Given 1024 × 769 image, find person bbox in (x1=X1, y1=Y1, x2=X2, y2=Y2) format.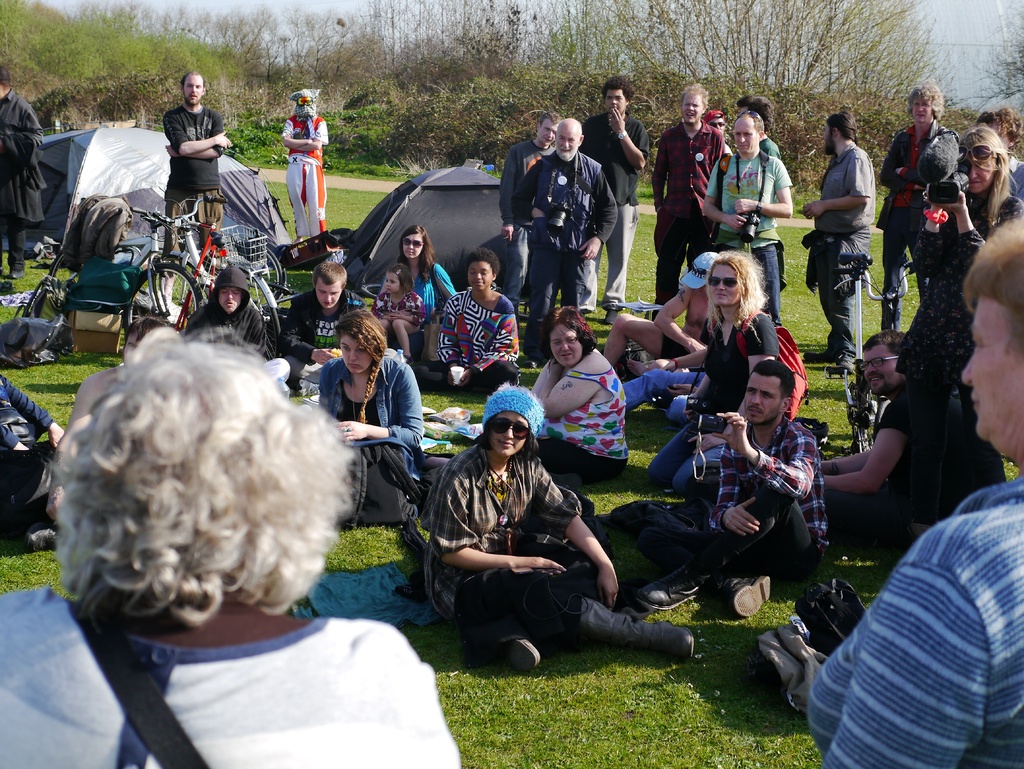
(x1=641, y1=83, x2=721, y2=318).
